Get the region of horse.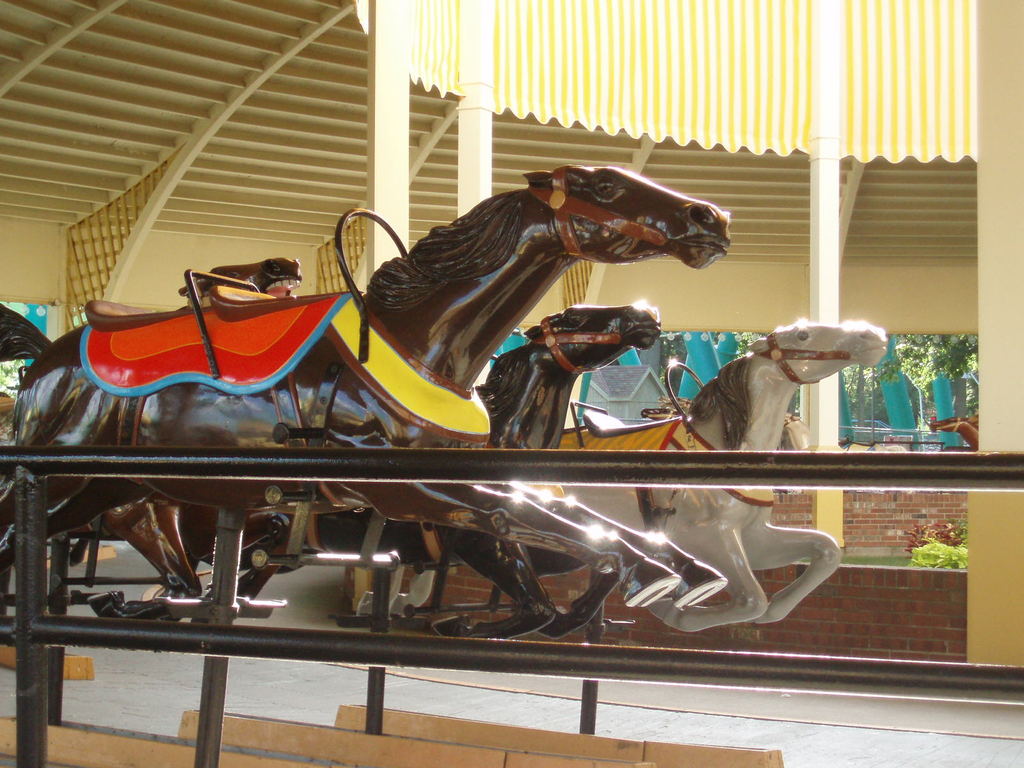
[98,301,726,580].
